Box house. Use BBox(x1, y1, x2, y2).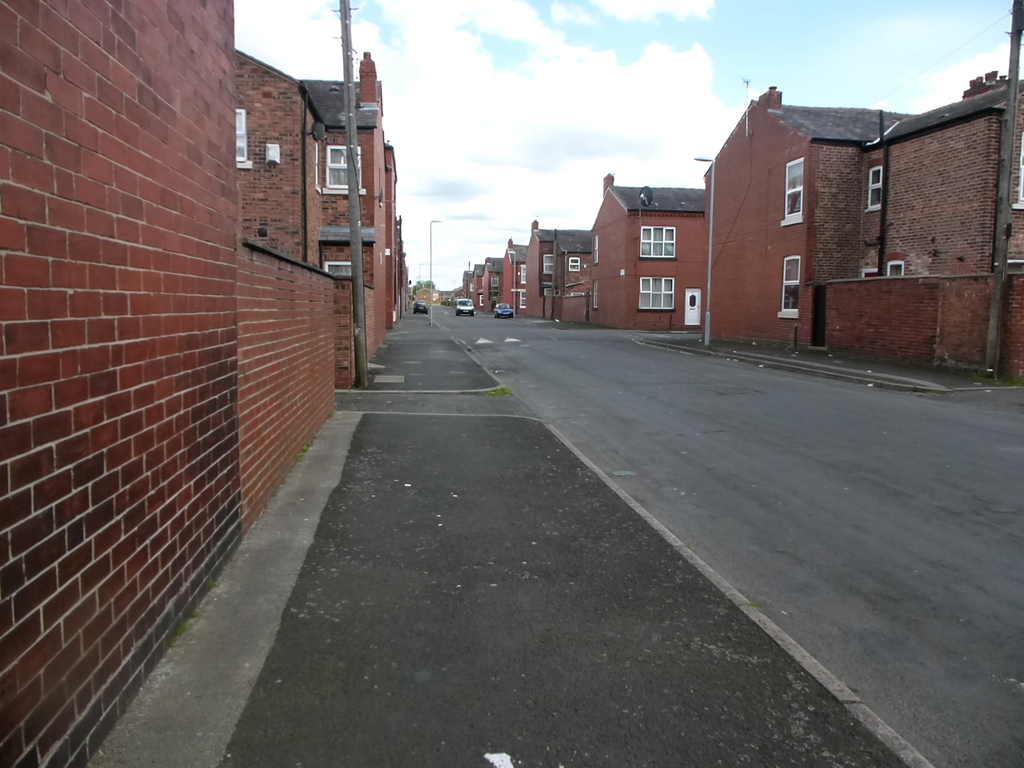
BBox(303, 51, 393, 337).
